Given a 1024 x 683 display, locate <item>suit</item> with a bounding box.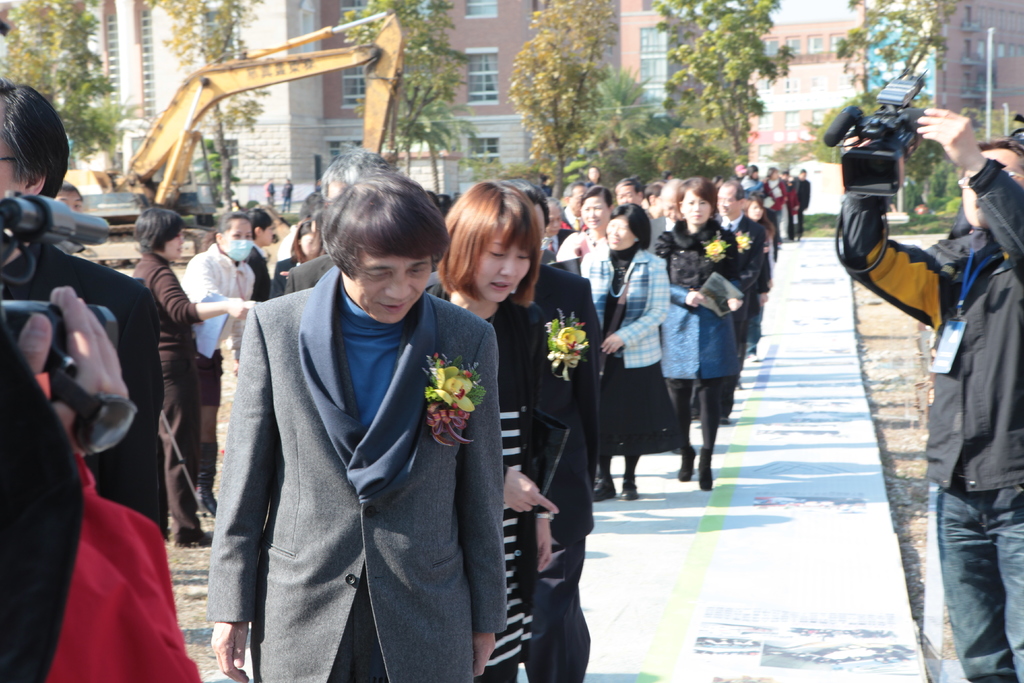
Located: [204, 266, 505, 682].
